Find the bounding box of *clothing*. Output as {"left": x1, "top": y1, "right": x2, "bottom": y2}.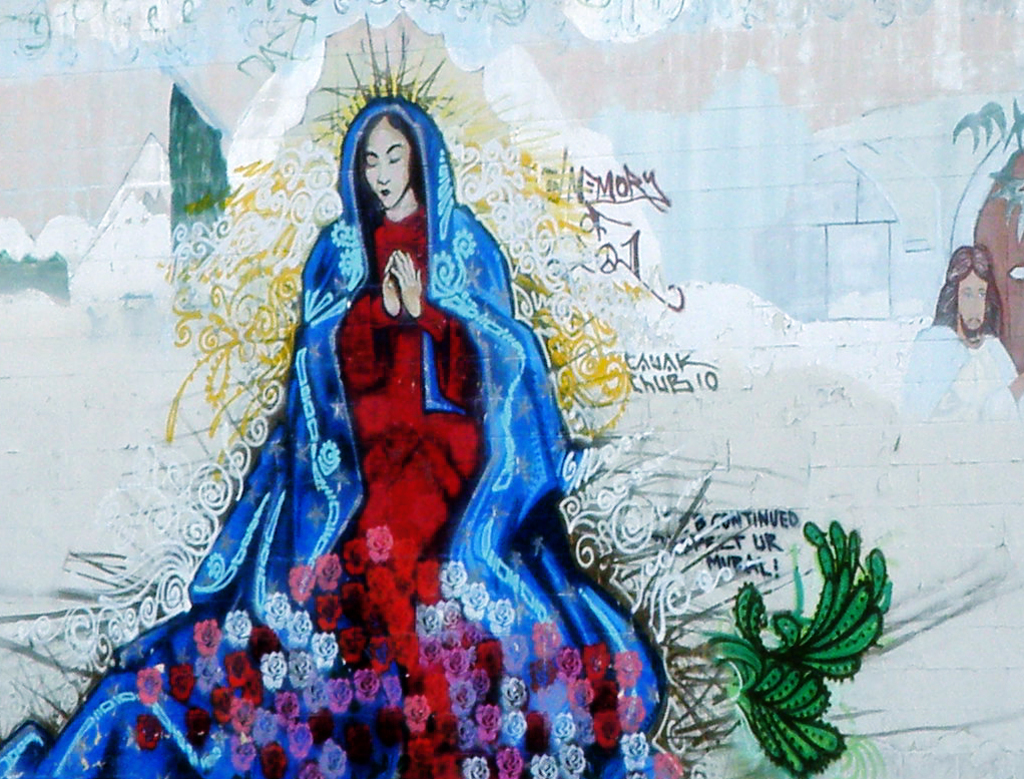
{"left": 181, "top": 106, "right": 667, "bottom": 733}.
